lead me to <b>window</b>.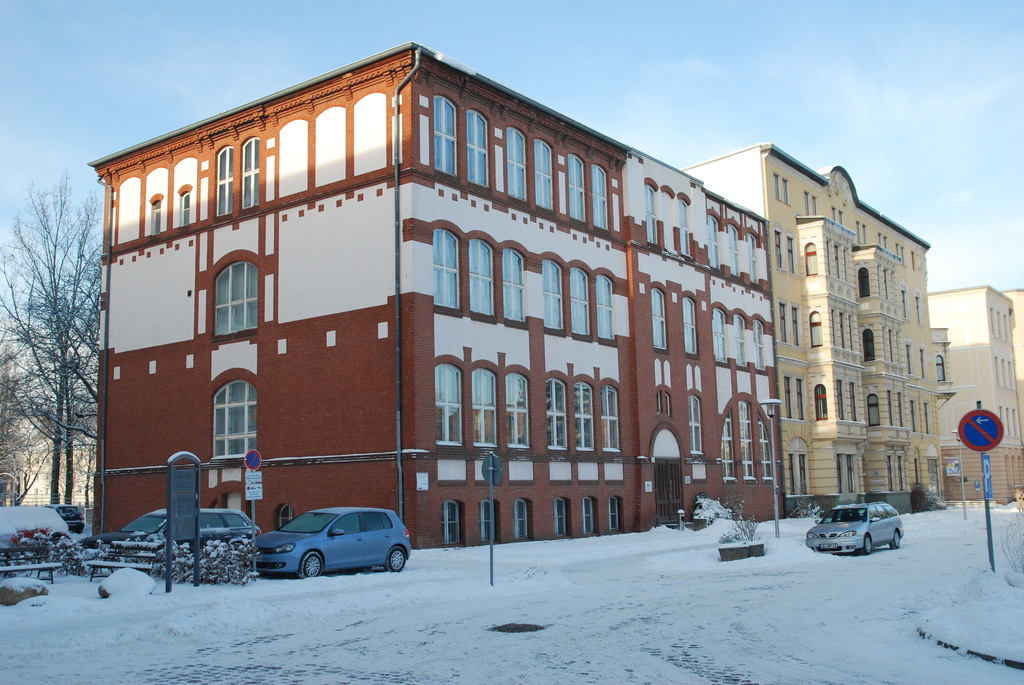
Lead to [438, 95, 459, 178].
